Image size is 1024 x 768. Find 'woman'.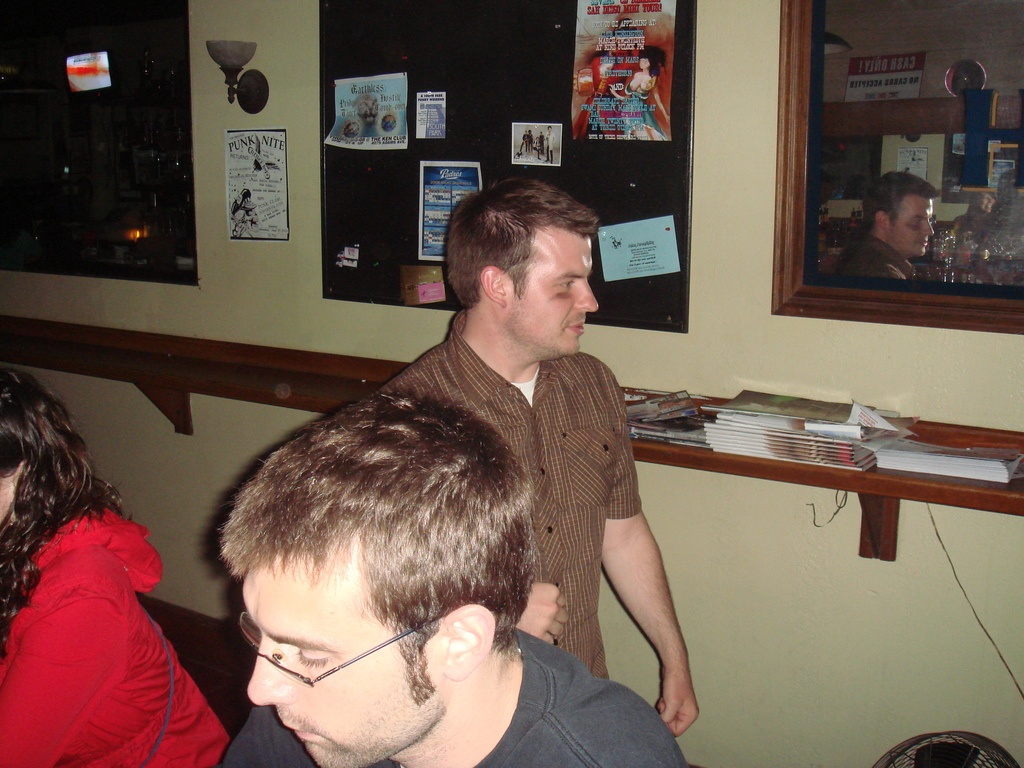
0/360/238/767.
